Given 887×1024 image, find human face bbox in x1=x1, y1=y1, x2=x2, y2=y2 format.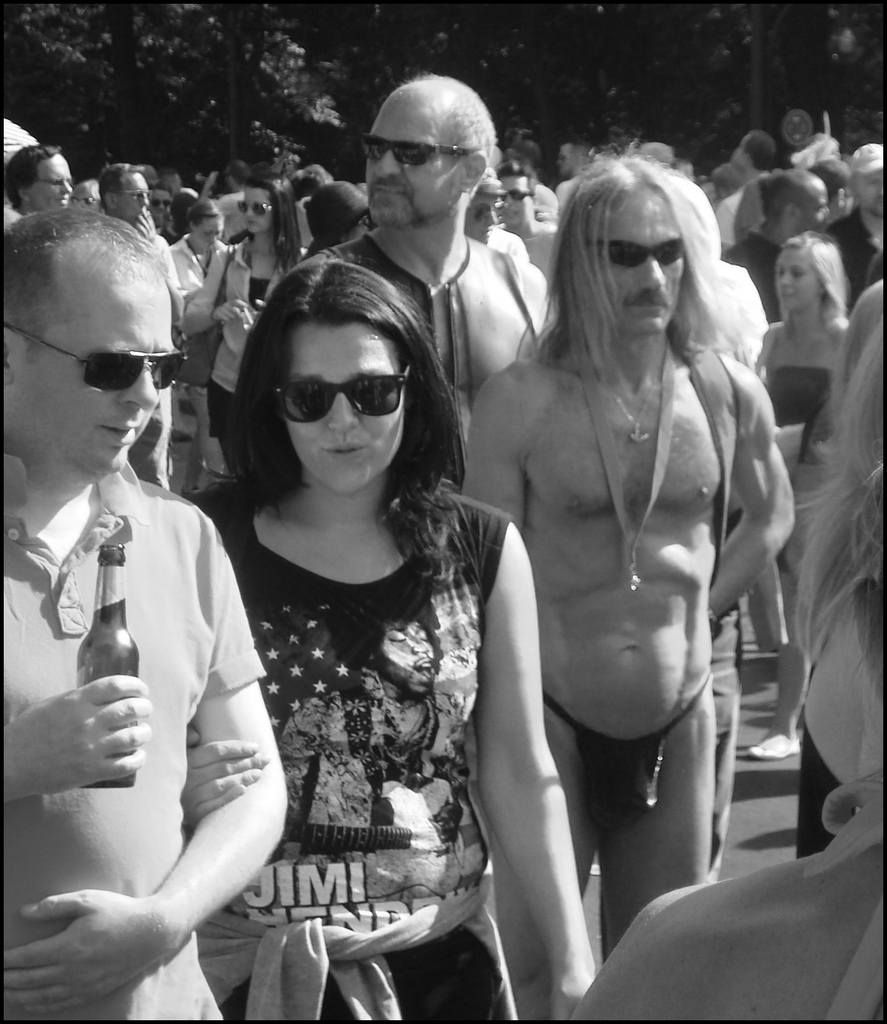
x1=244, y1=191, x2=272, y2=235.
